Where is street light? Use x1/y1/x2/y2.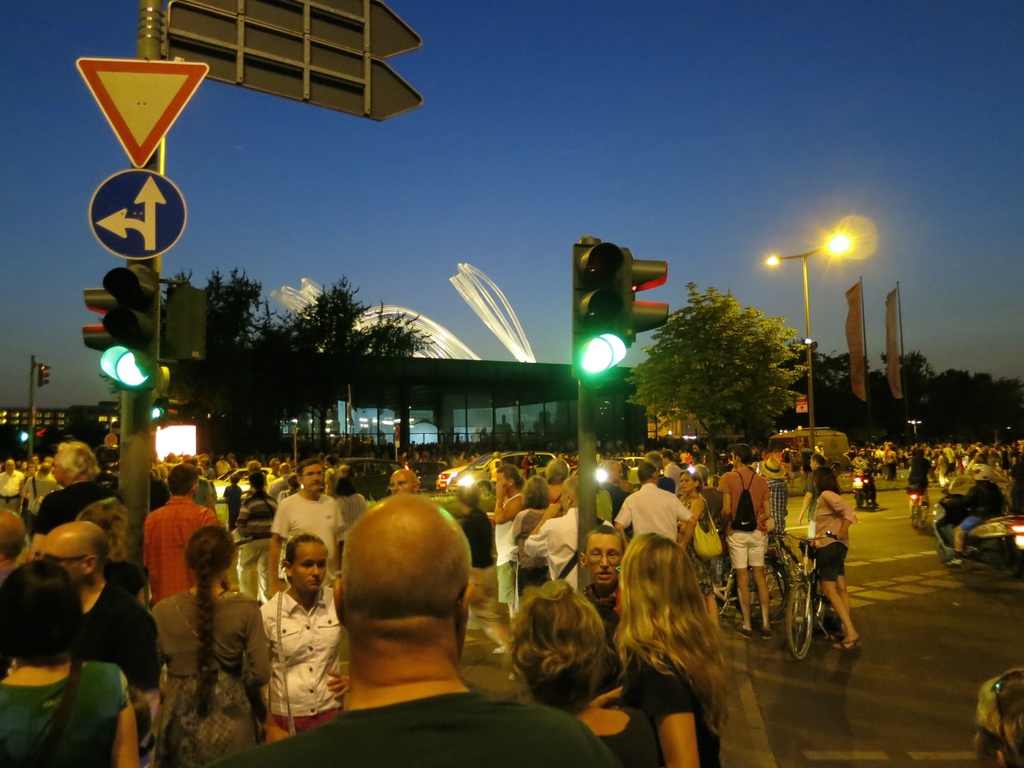
761/229/867/466.
